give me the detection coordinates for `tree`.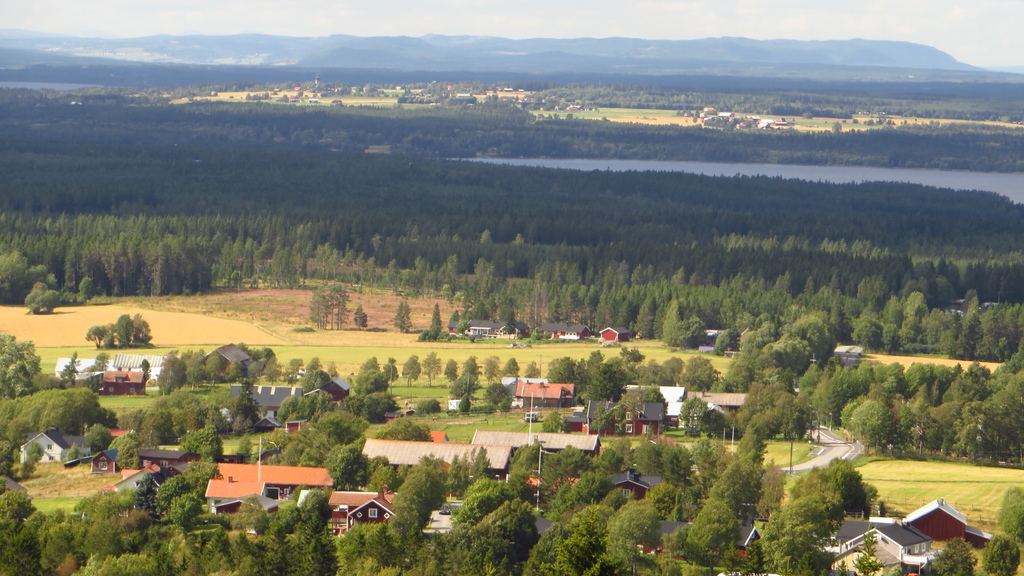
rect(481, 355, 508, 383).
